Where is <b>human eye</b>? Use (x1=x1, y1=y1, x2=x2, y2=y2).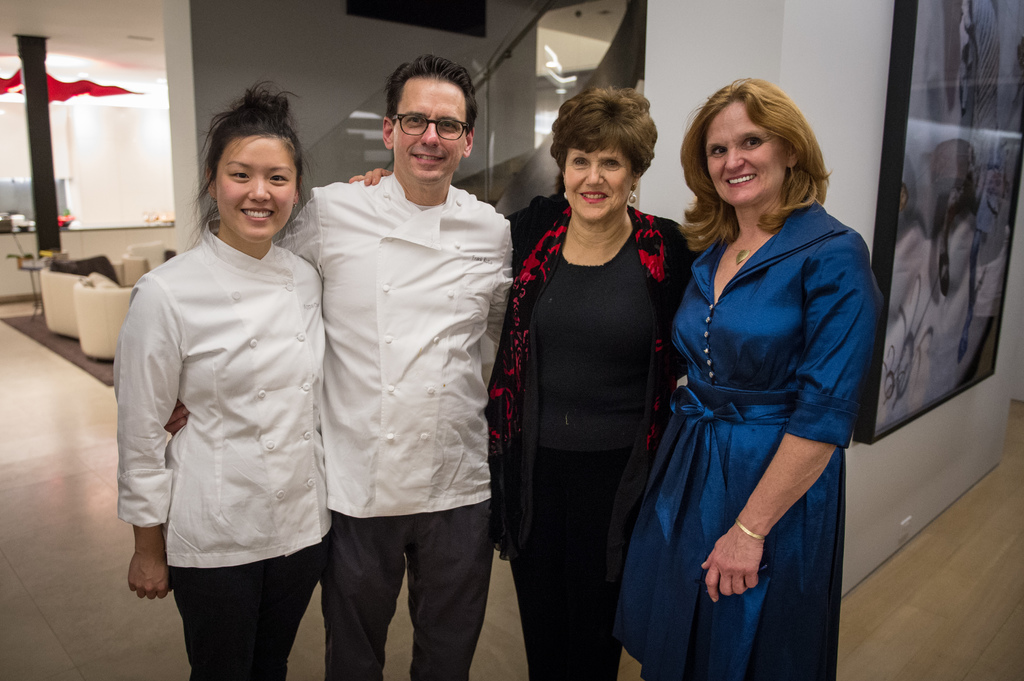
(x1=742, y1=135, x2=766, y2=150).
